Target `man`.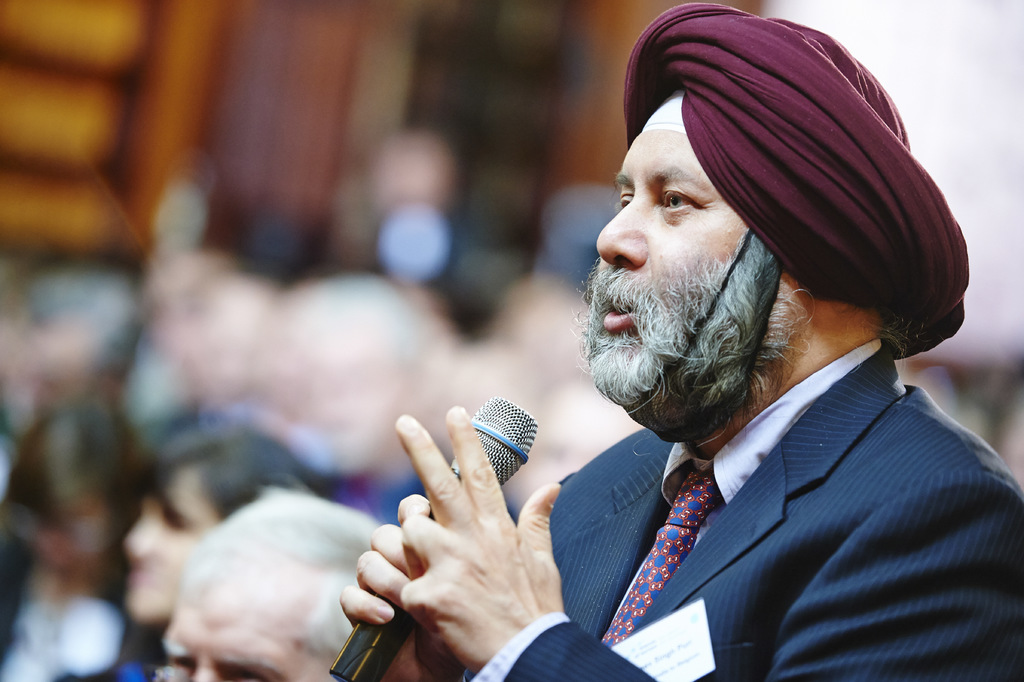
Target region: crop(154, 486, 402, 681).
